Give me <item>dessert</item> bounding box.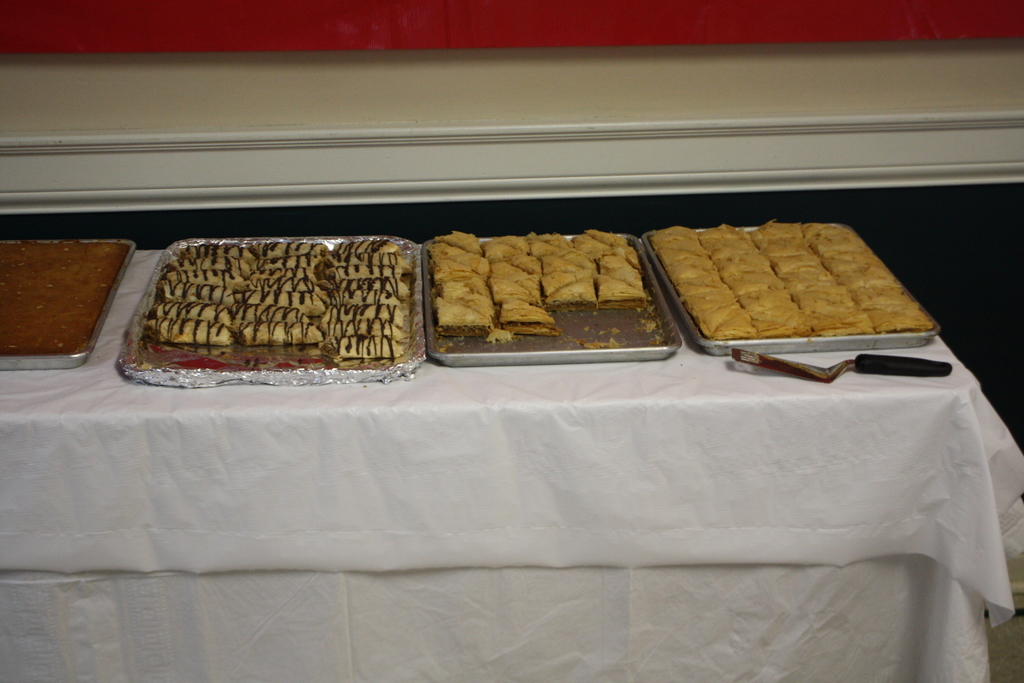
BBox(793, 276, 851, 315).
